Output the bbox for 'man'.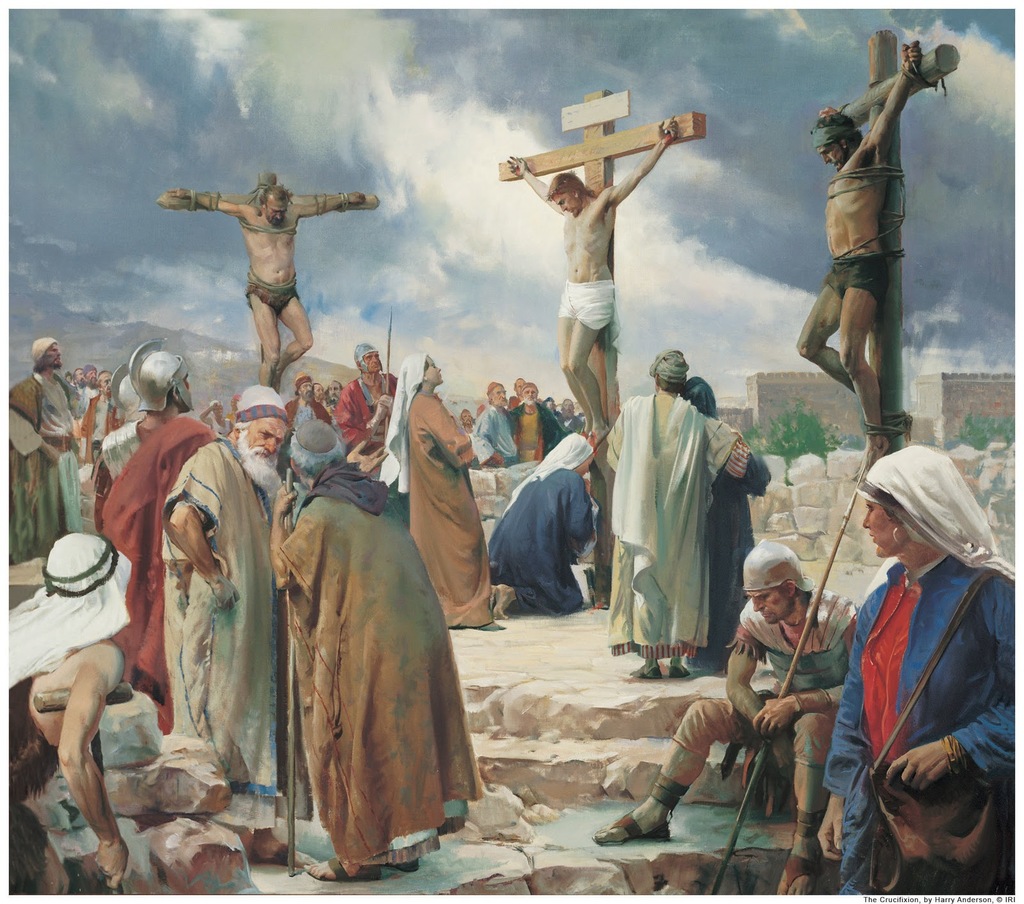
box(79, 366, 119, 474).
